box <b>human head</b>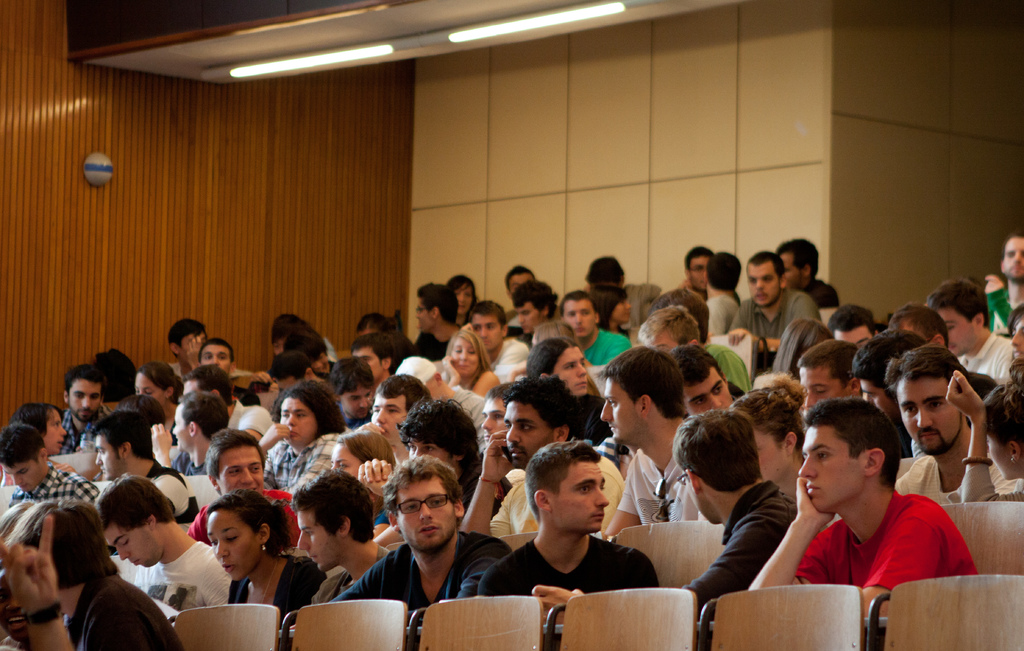
196:339:232:376
